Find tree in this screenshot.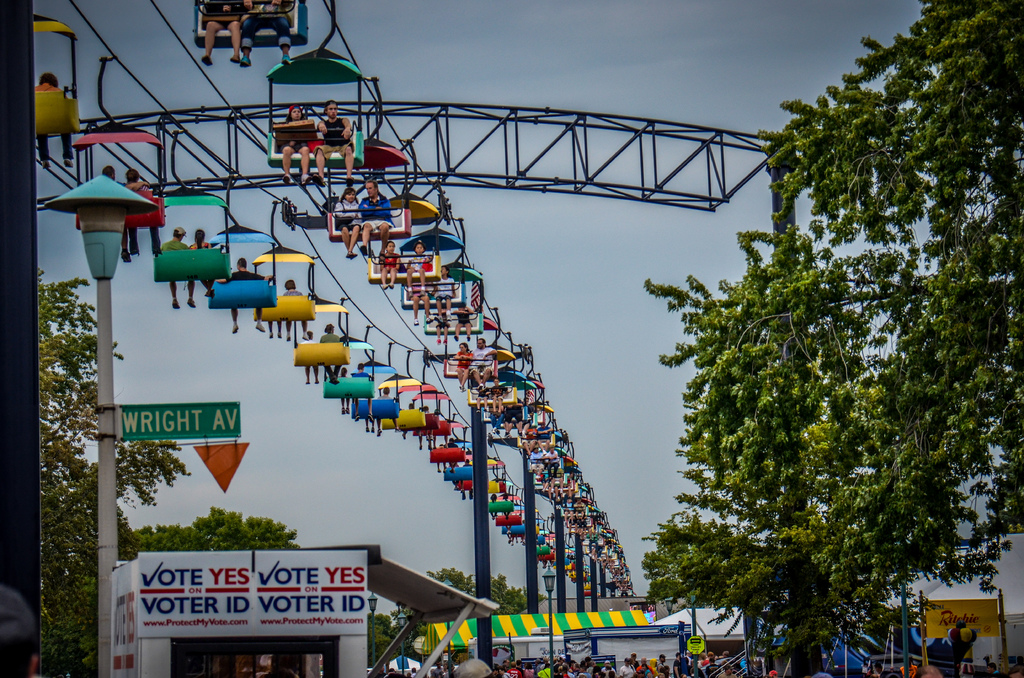
The bounding box for tree is Rect(367, 611, 395, 669).
